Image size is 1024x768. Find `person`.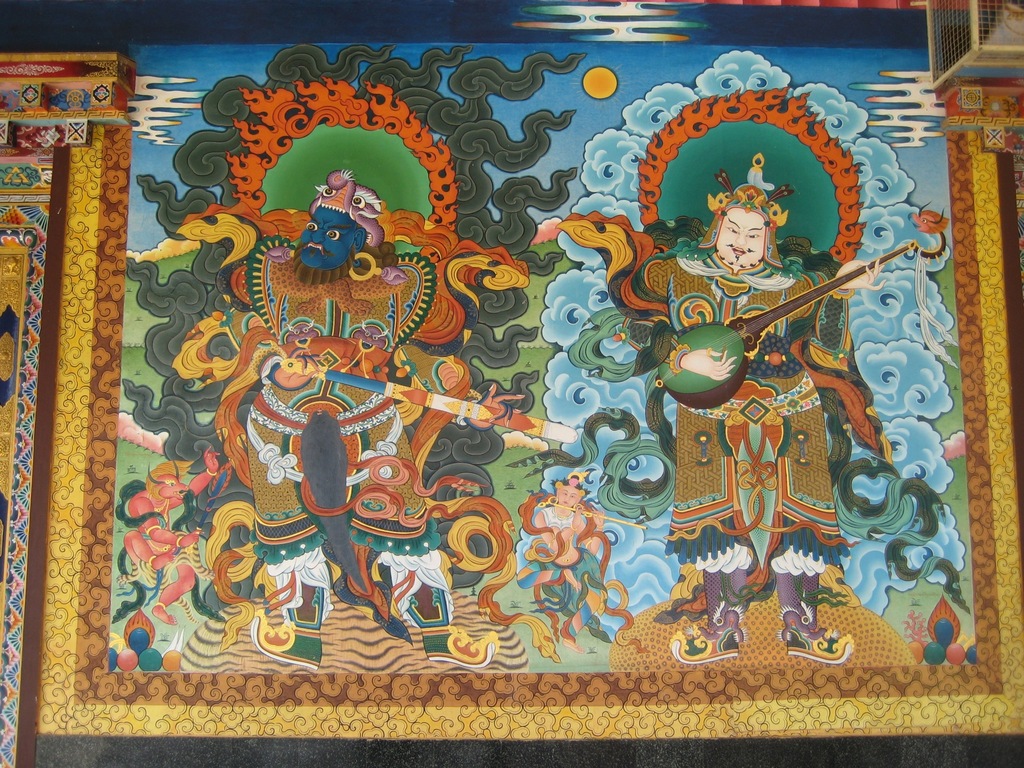
l=534, t=474, r=612, b=662.
